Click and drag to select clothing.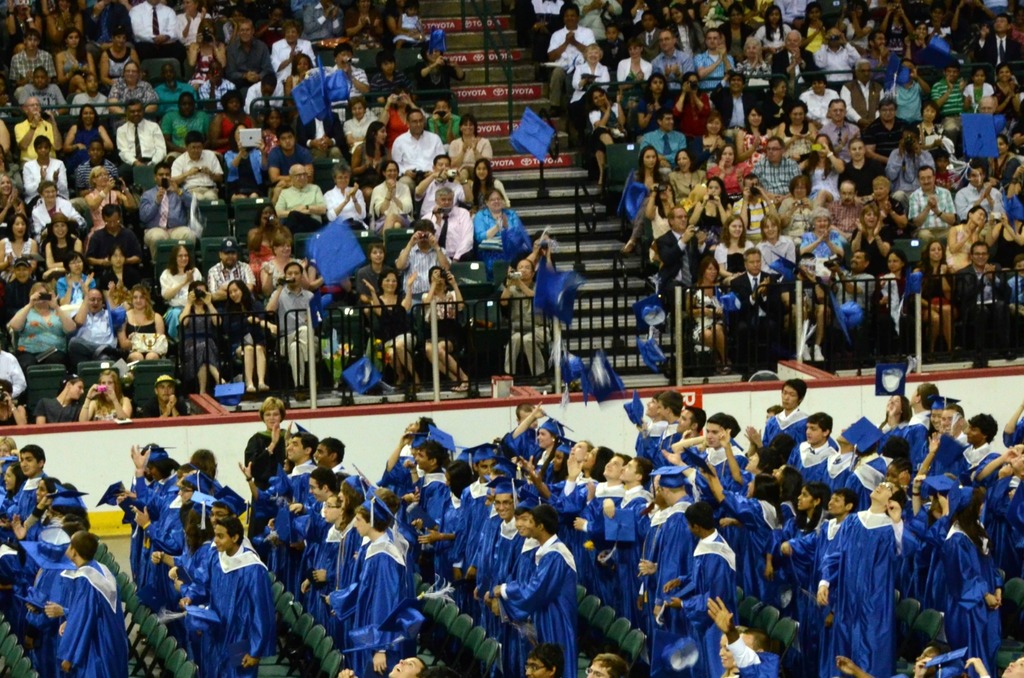
Selection: pyautogui.locateOnScreen(349, 529, 410, 667).
